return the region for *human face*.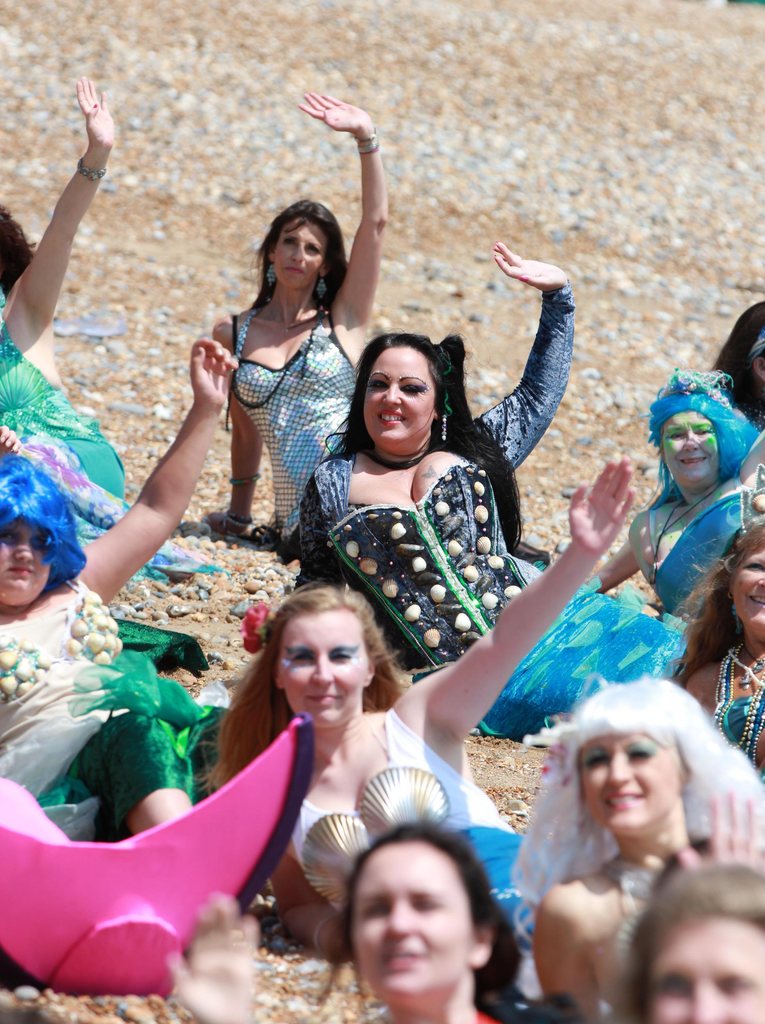
box=[725, 552, 764, 648].
